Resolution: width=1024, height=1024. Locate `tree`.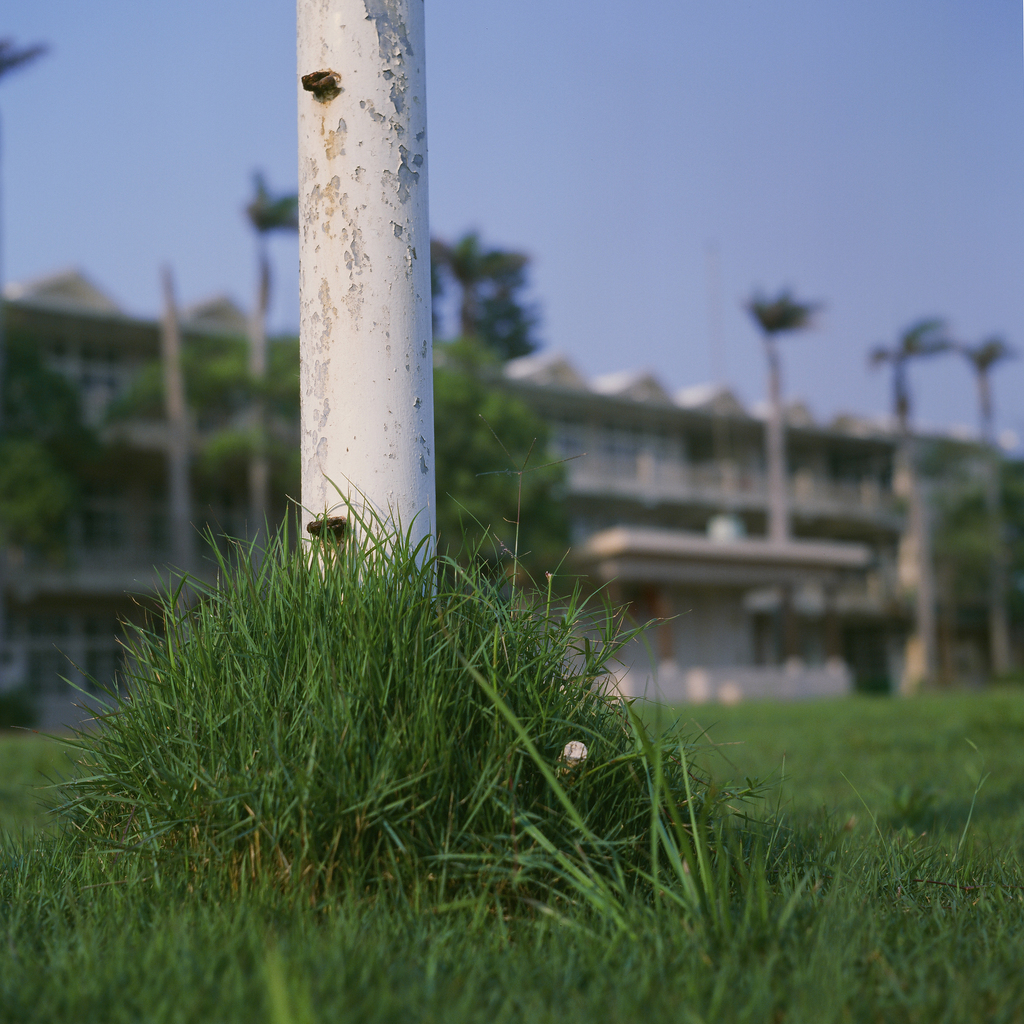
region(858, 316, 954, 687).
